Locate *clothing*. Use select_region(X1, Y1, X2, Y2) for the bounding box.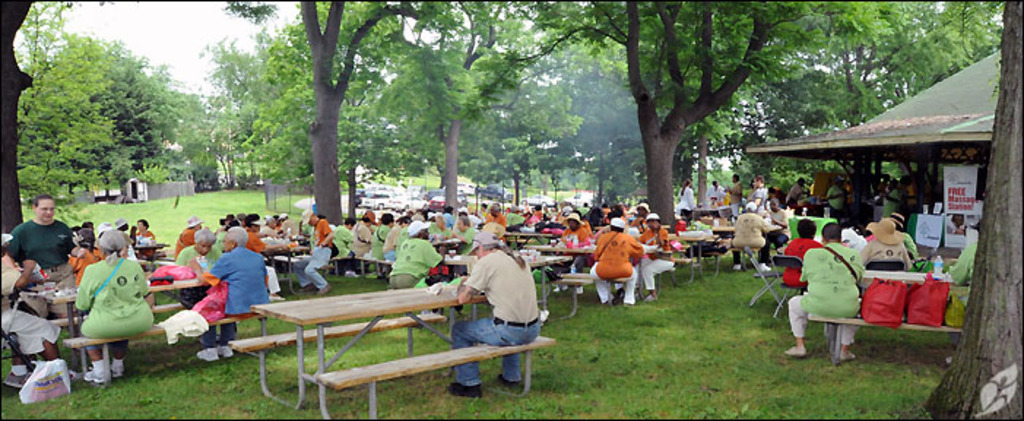
select_region(124, 230, 156, 256).
